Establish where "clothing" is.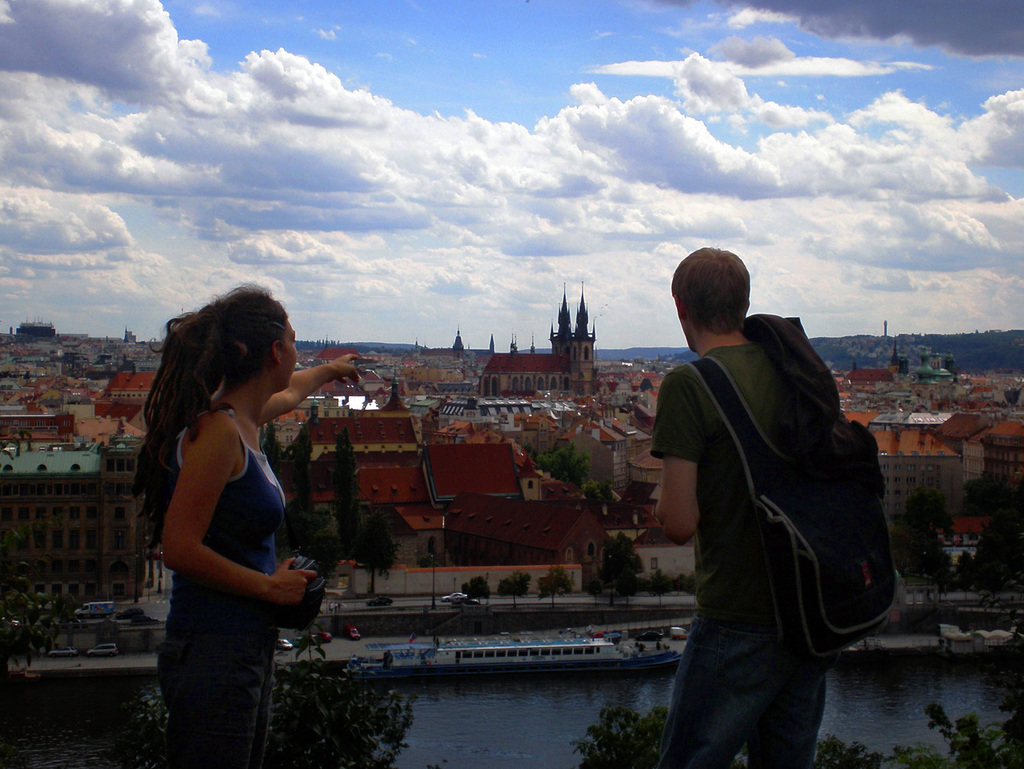
Established at detection(632, 278, 887, 722).
